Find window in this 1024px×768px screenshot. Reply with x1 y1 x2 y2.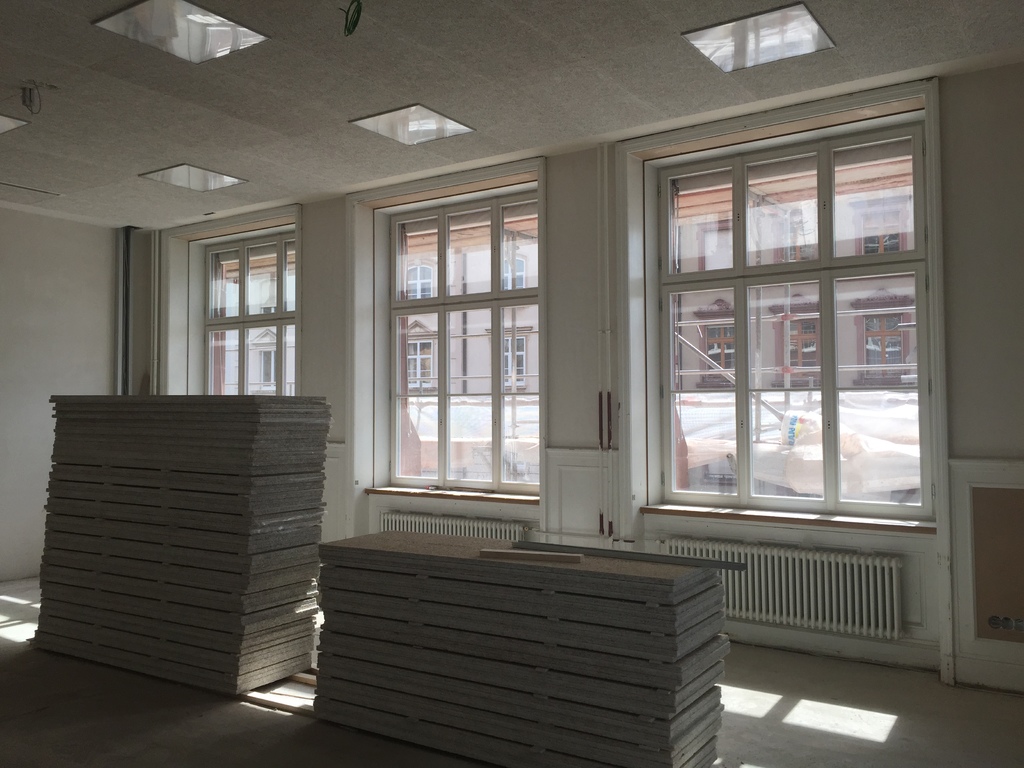
854 198 906 255.
